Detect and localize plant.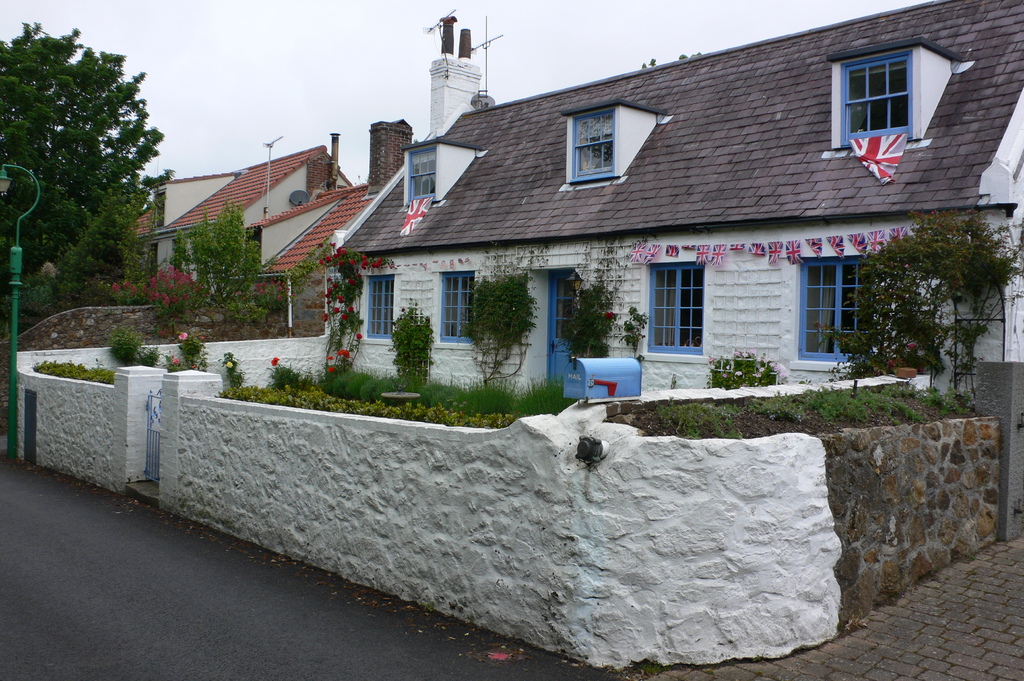
Localized at pyautogui.locateOnScreen(314, 238, 399, 357).
